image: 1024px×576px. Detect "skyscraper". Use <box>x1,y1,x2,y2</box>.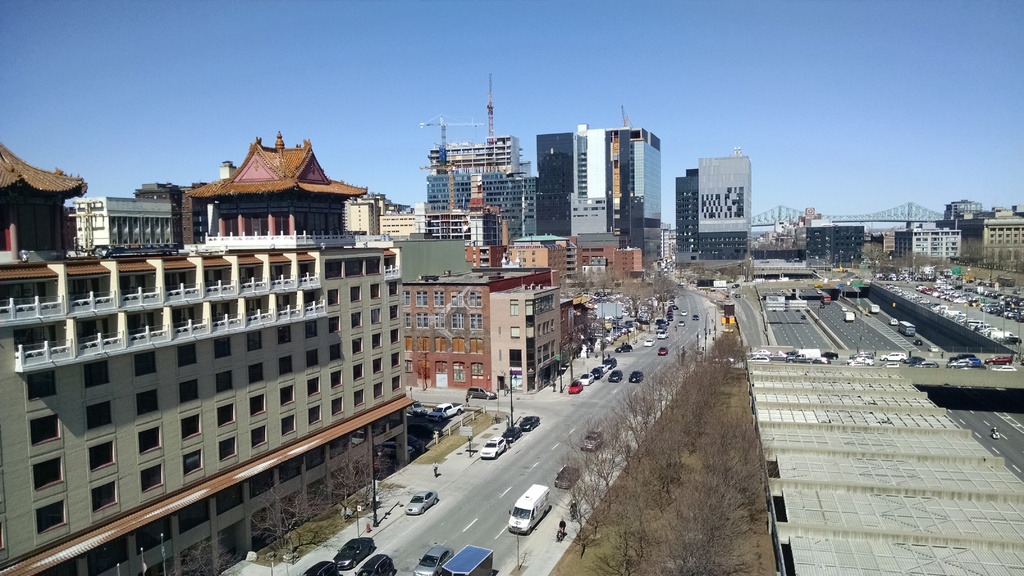
<box>420,74,518,173</box>.
